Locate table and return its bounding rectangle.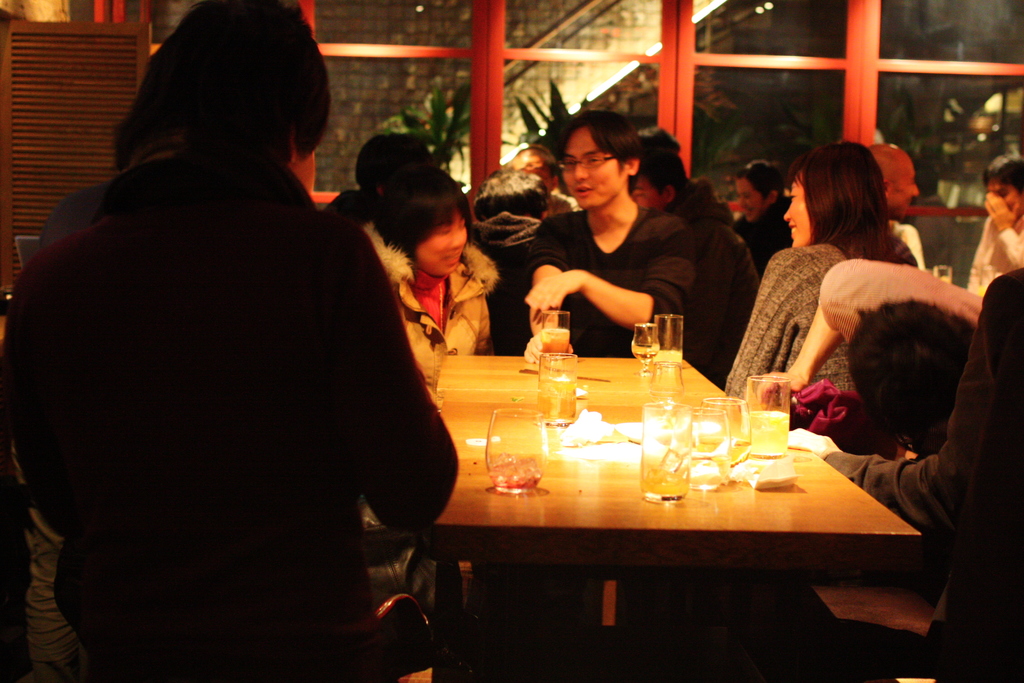
x1=434 y1=352 x2=728 y2=406.
